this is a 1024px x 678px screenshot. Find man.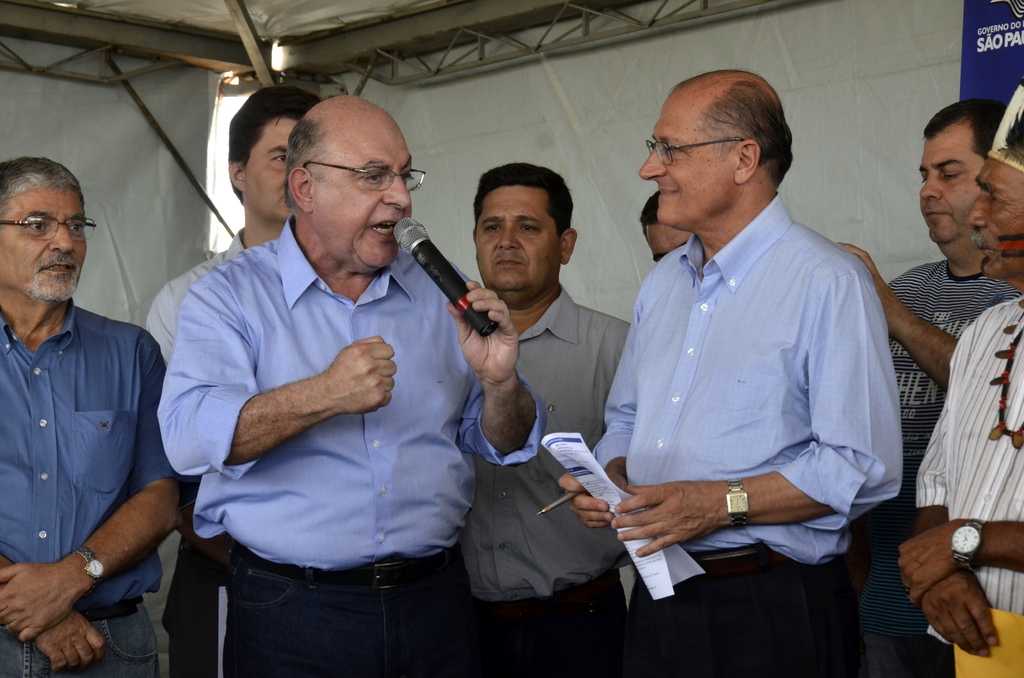
Bounding box: <box>159,93,539,677</box>.
